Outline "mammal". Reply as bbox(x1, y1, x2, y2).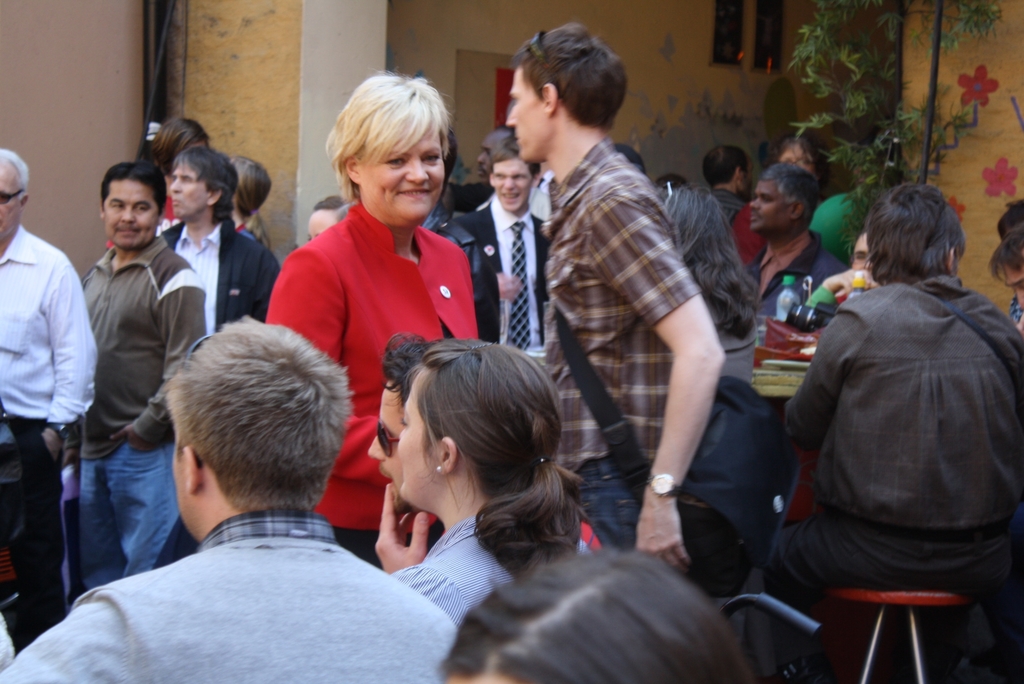
bbox(305, 191, 351, 245).
